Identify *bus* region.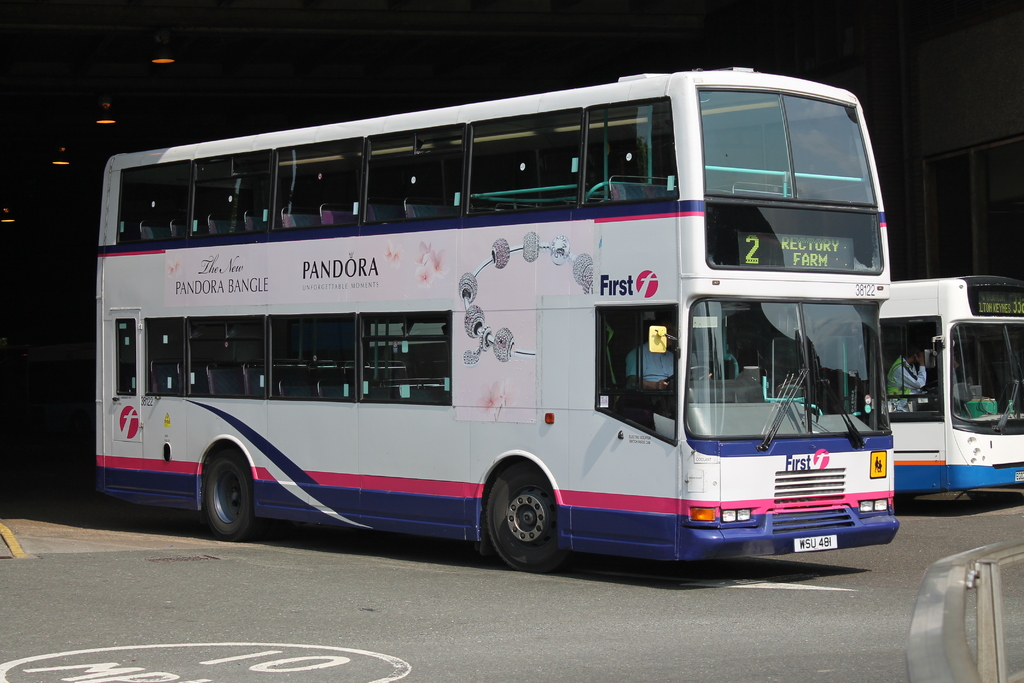
Region: (874,272,1023,502).
